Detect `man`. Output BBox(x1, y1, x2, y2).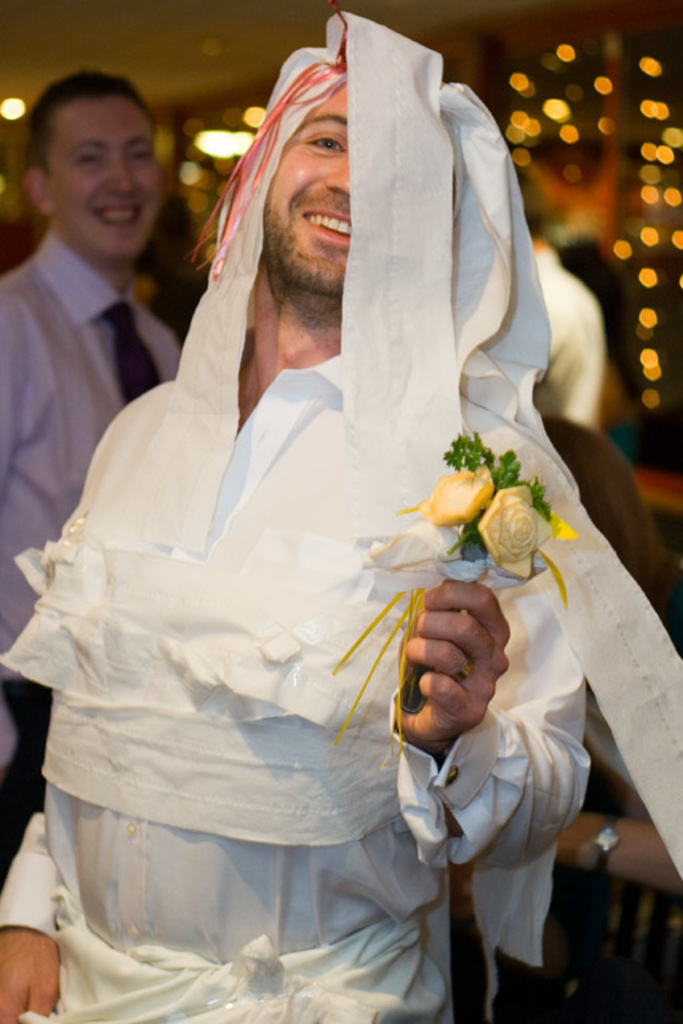
BBox(0, 7, 682, 1023).
